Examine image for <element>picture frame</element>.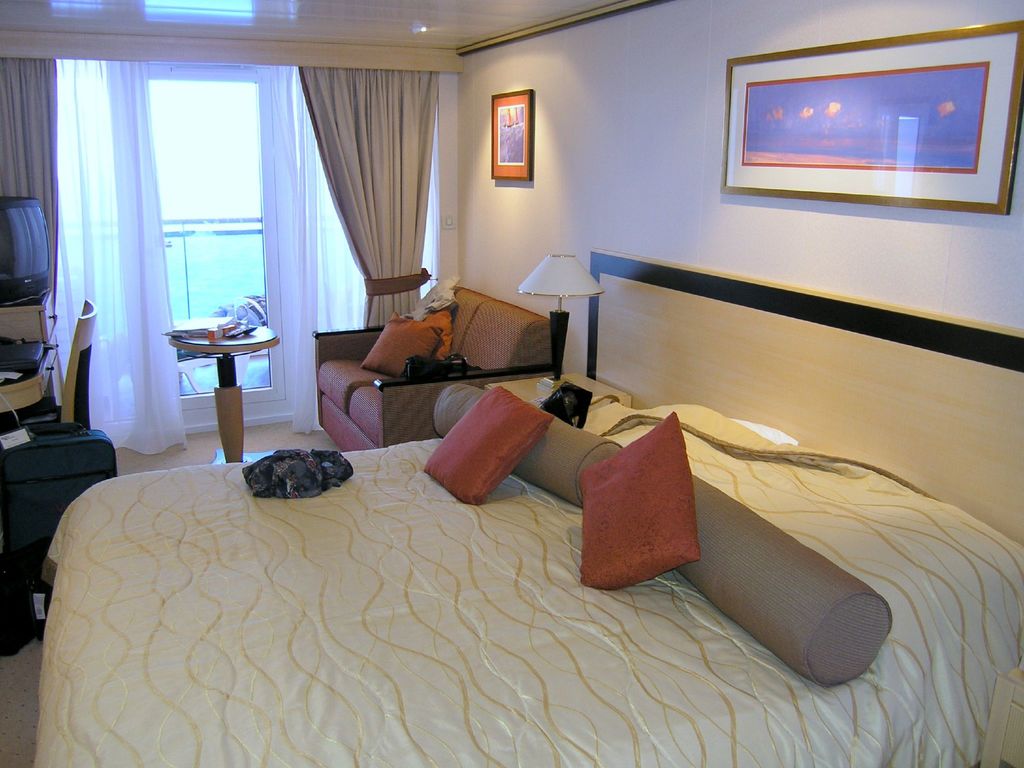
Examination result: {"x1": 733, "y1": 32, "x2": 1005, "y2": 218}.
